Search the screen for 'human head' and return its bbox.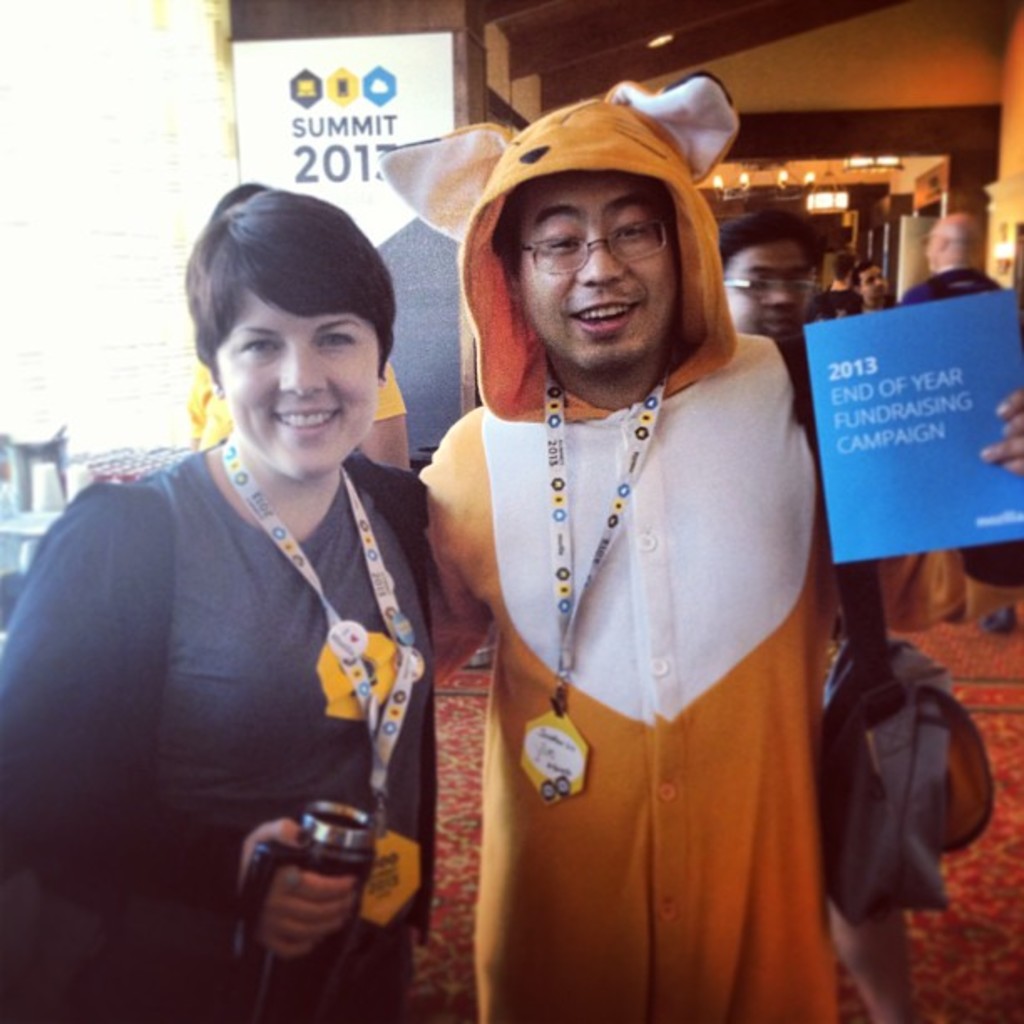
Found: <region>818, 251, 853, 293</region>.
